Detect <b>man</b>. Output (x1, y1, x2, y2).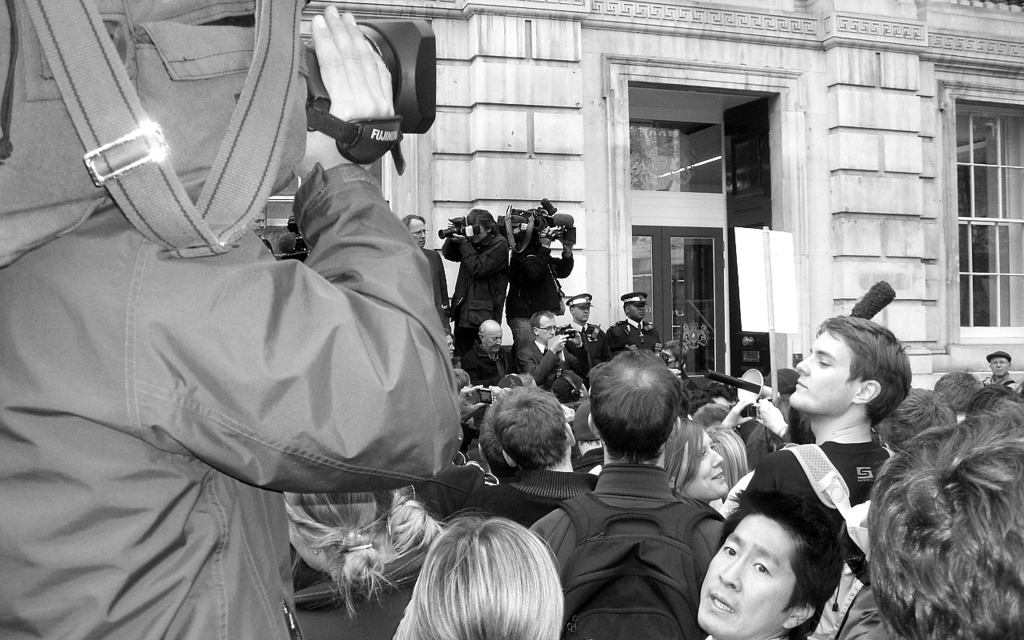
(558, 292, 605, 369).
